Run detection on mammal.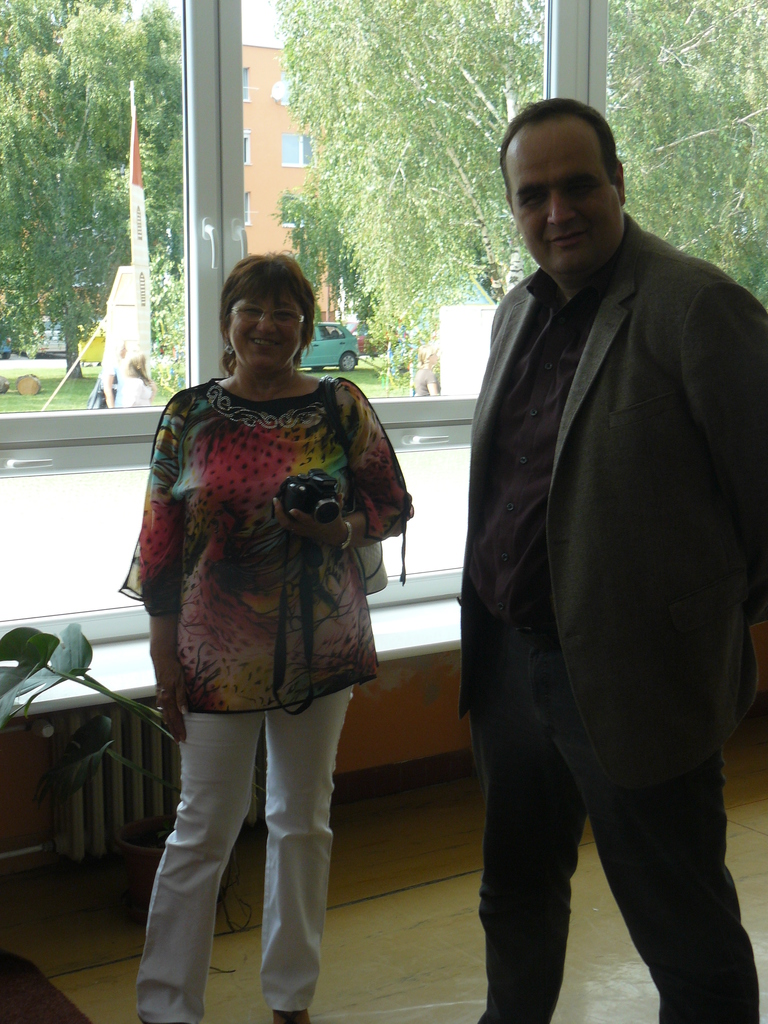
Result: bbox=[408, 339, 440, 397].
